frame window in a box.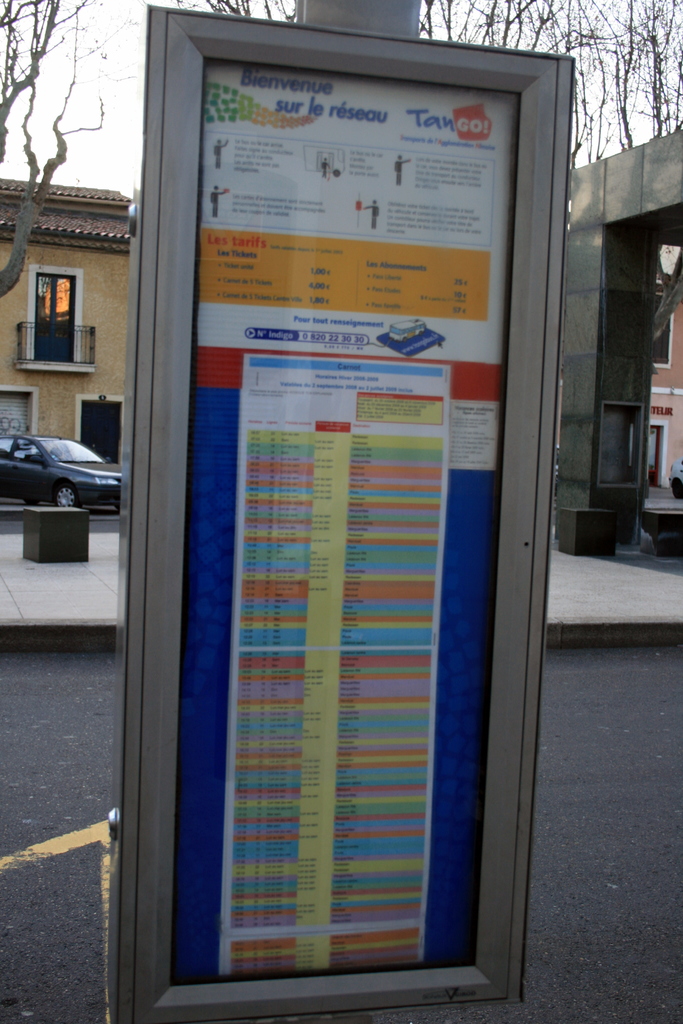
(654,293,674,371).
